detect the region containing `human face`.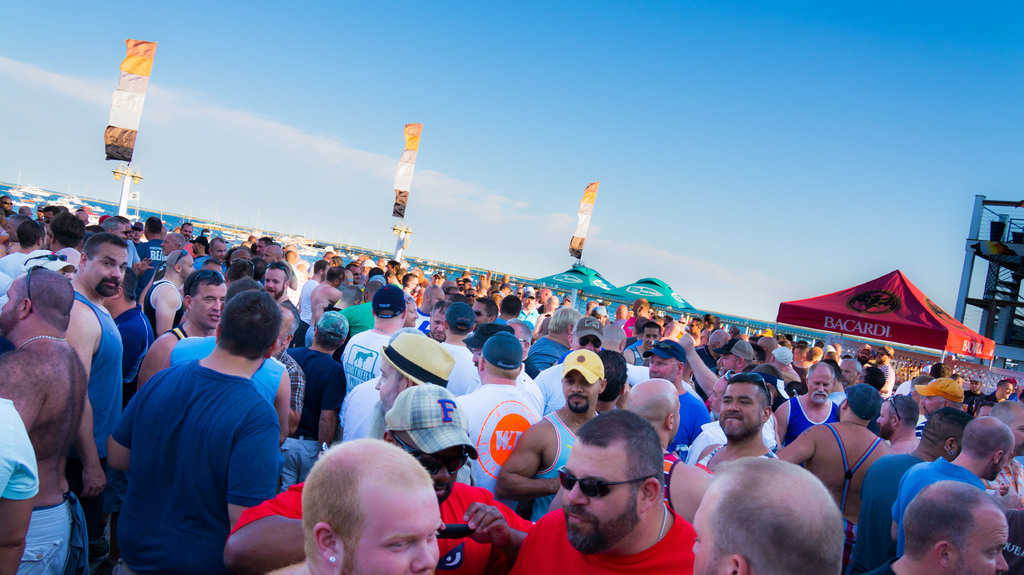
bbox=[84, 246, 131, 298].
